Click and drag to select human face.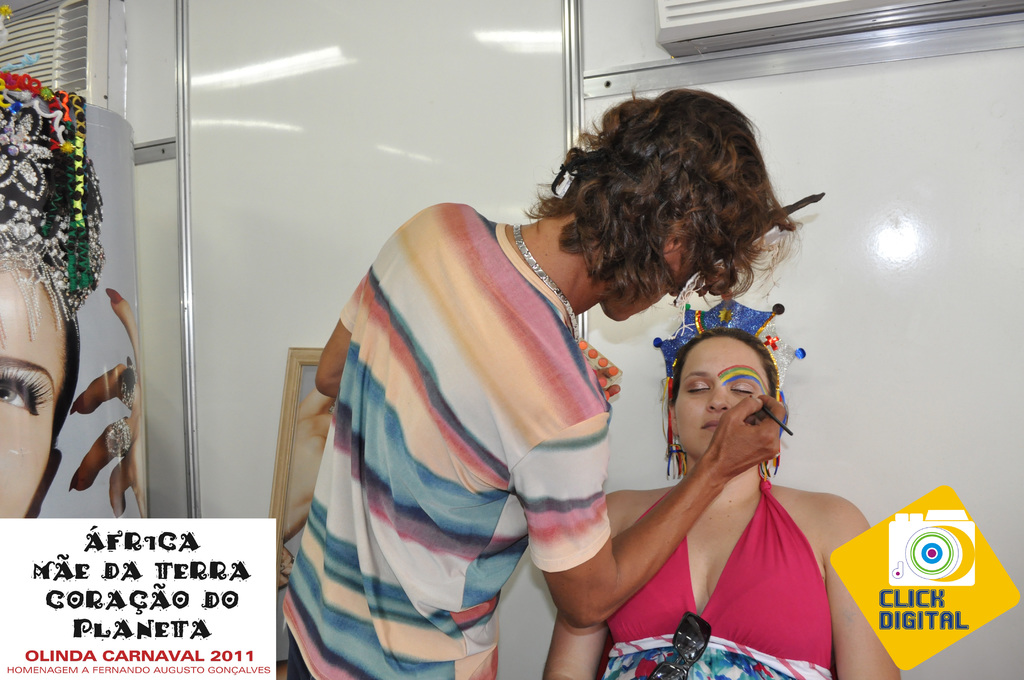
Selection: 0 265 71 526.
